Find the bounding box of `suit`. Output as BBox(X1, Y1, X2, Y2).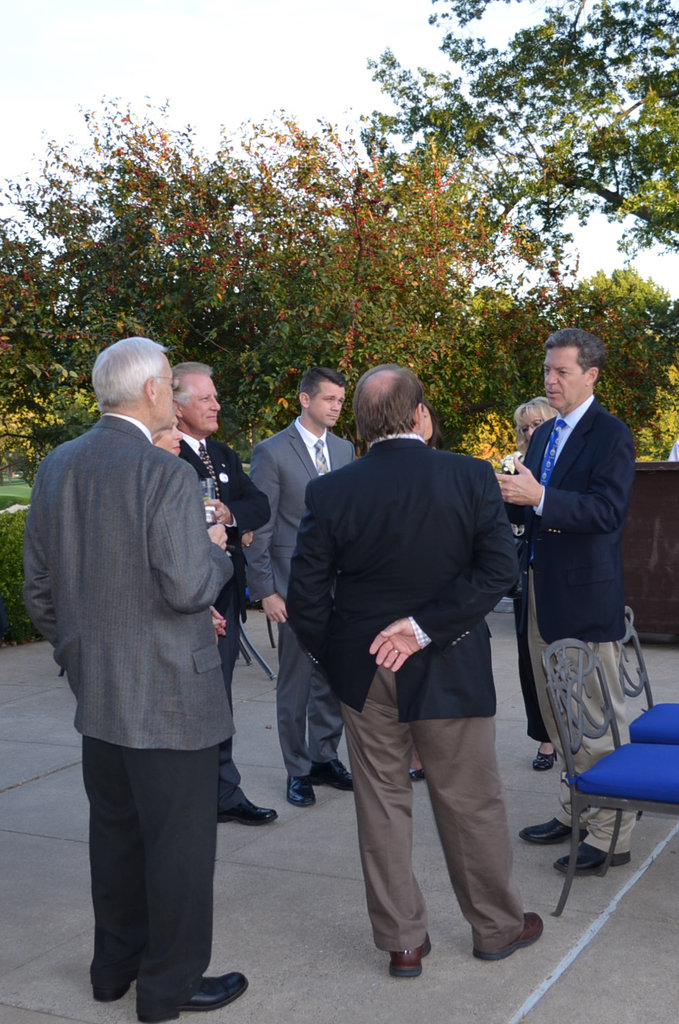
BBox(171, 427, 269, 809).
